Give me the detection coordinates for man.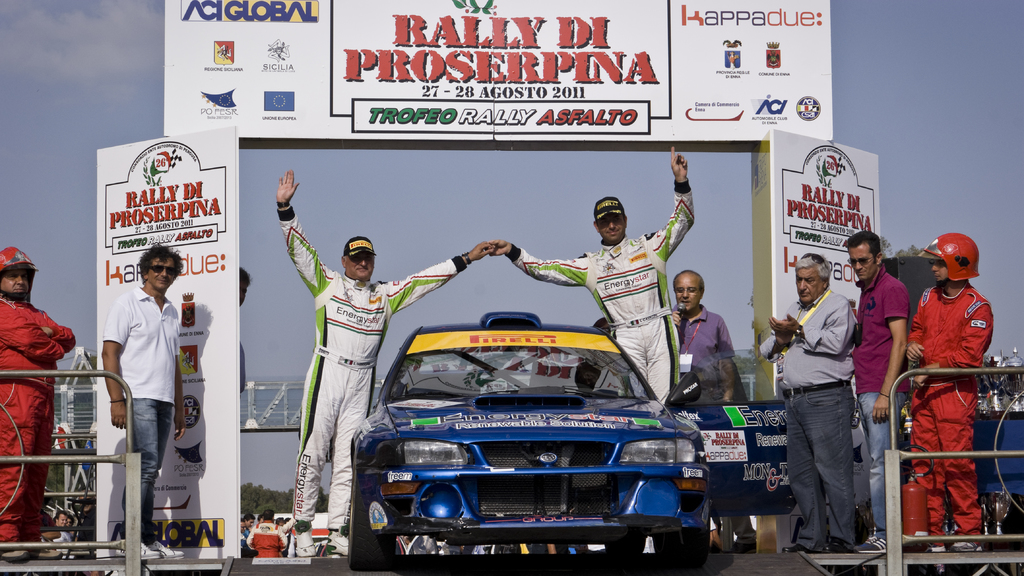
x1=47, y1=506, x2=72, y2=549.
